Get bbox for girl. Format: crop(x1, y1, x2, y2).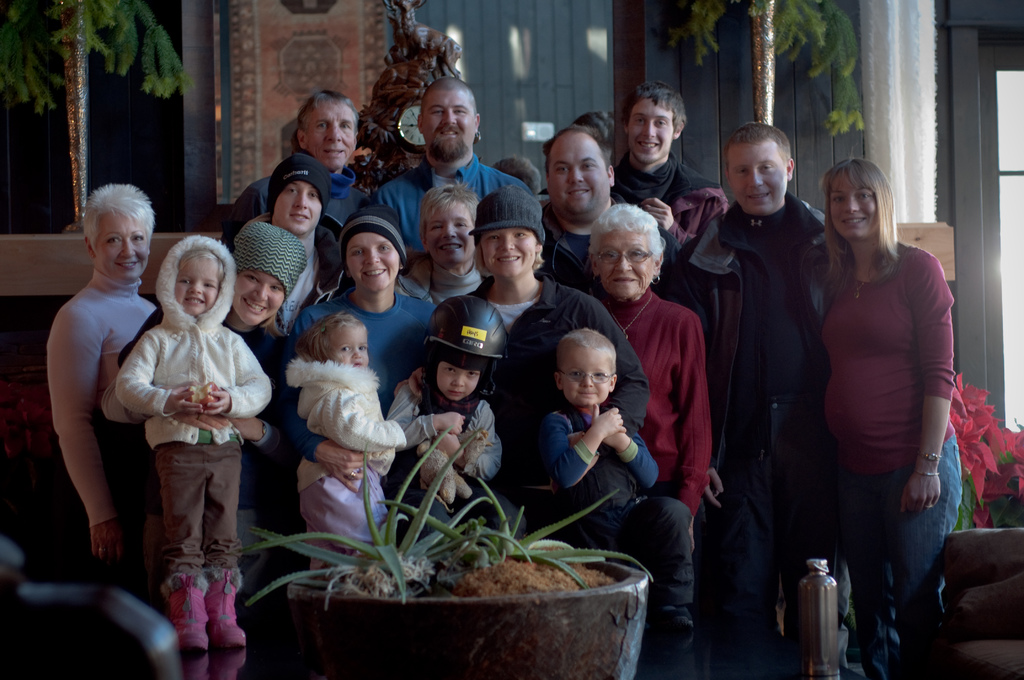
crop(383, 295, 502, 541).
